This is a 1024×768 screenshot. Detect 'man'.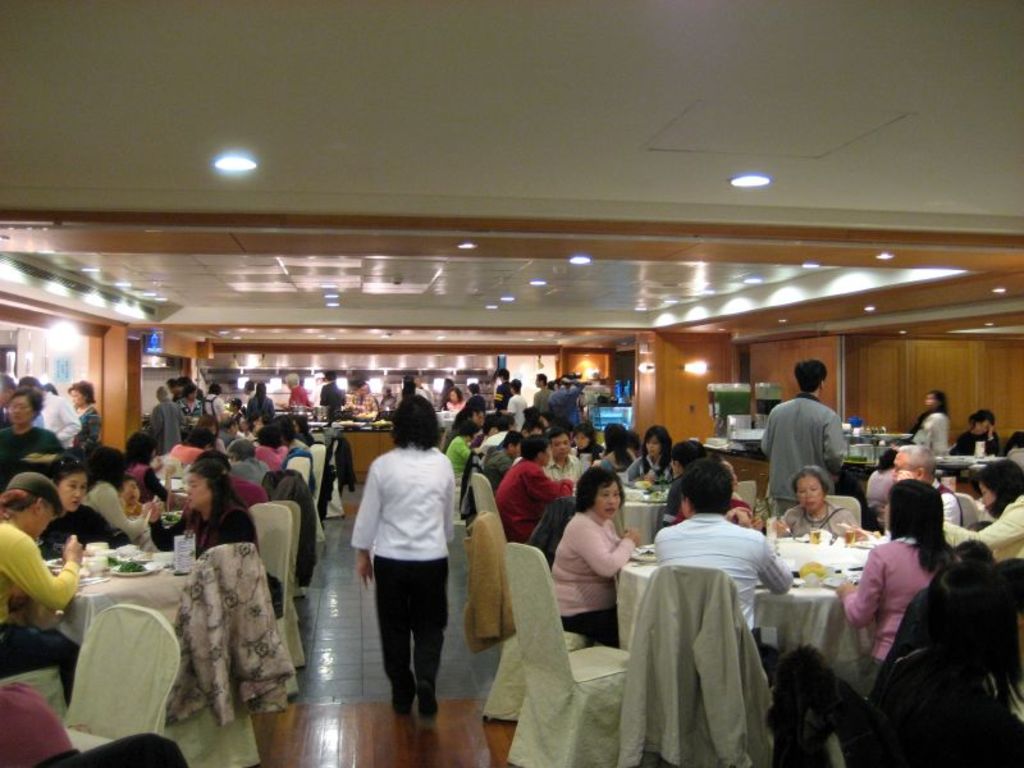
494:367:516:408.
